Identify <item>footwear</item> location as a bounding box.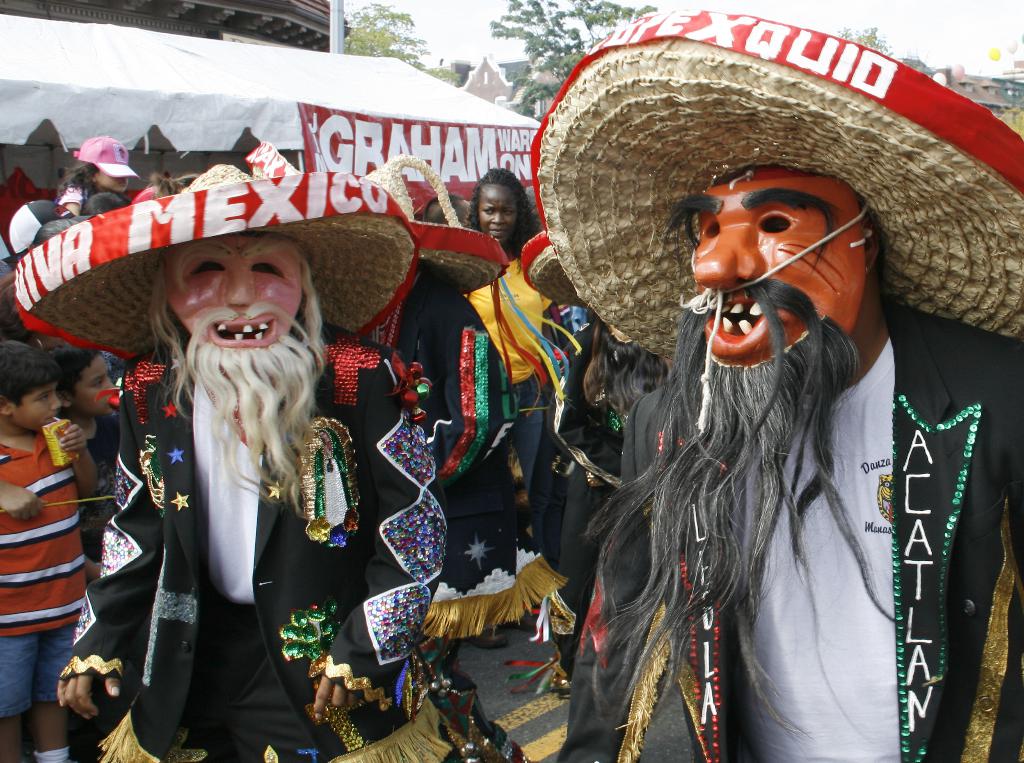
(x1=472, y1=625, x2=511, y2=647).
